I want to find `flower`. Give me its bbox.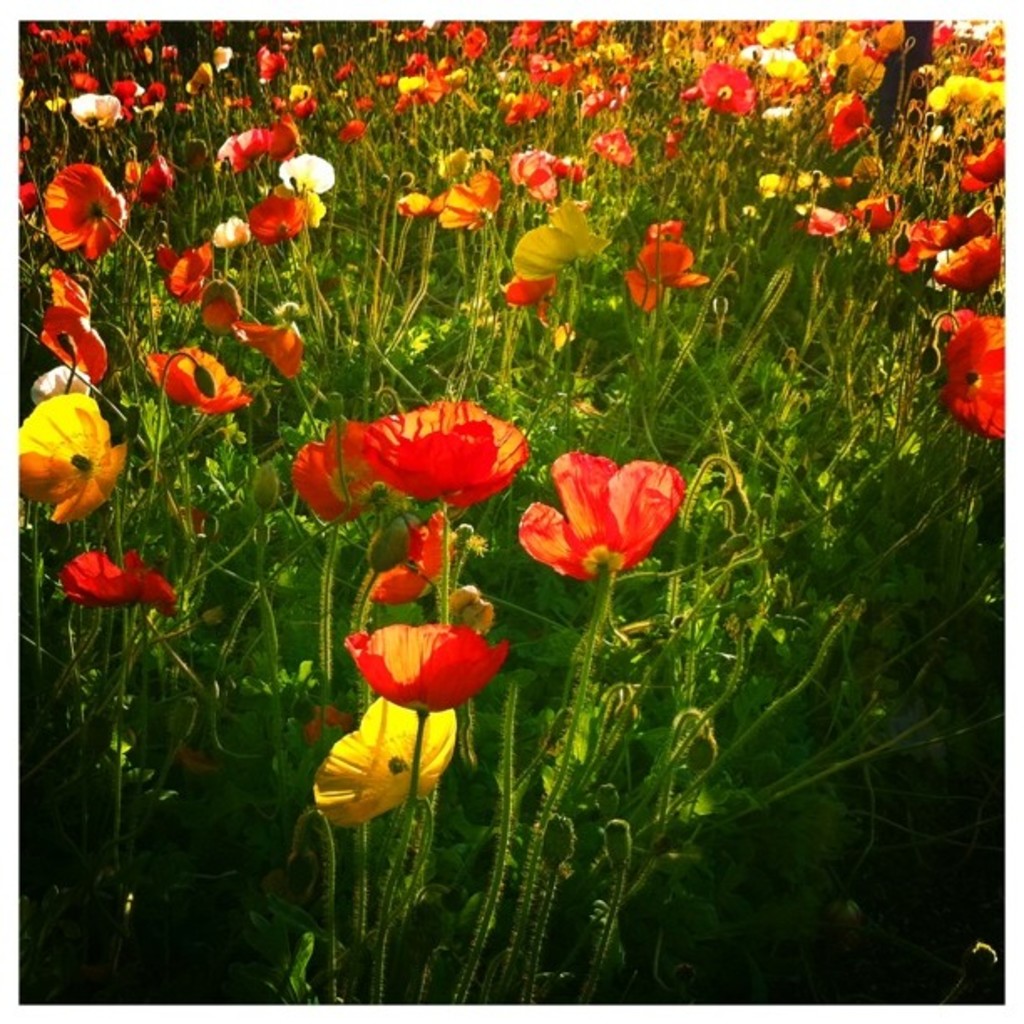
box=[129, 156, 172, 197].
